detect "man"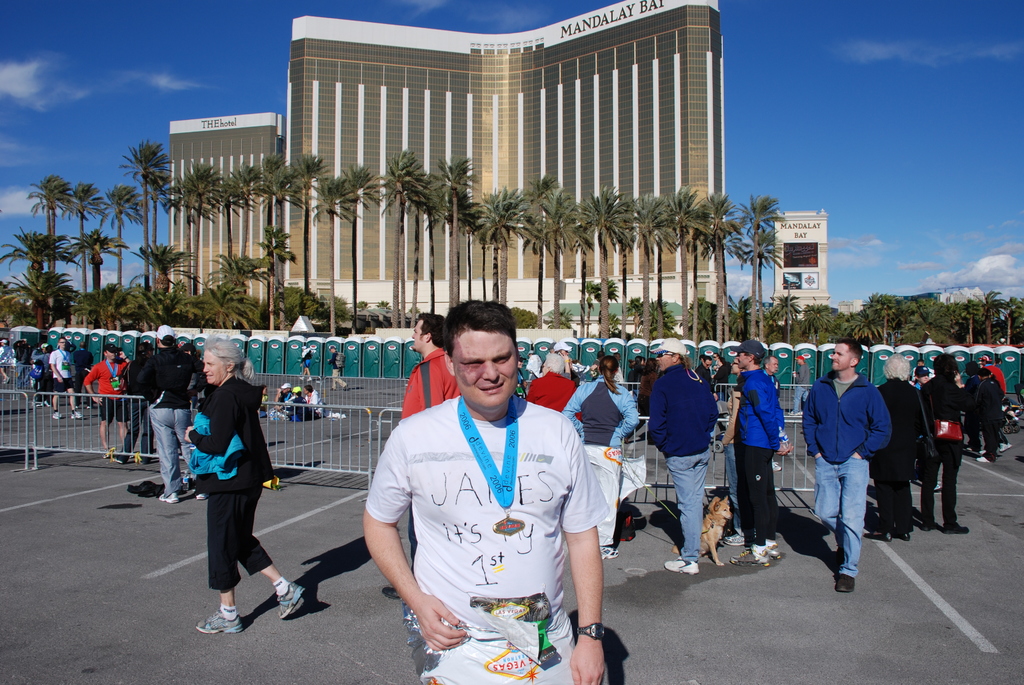
box(131, 324, 205, 505)
